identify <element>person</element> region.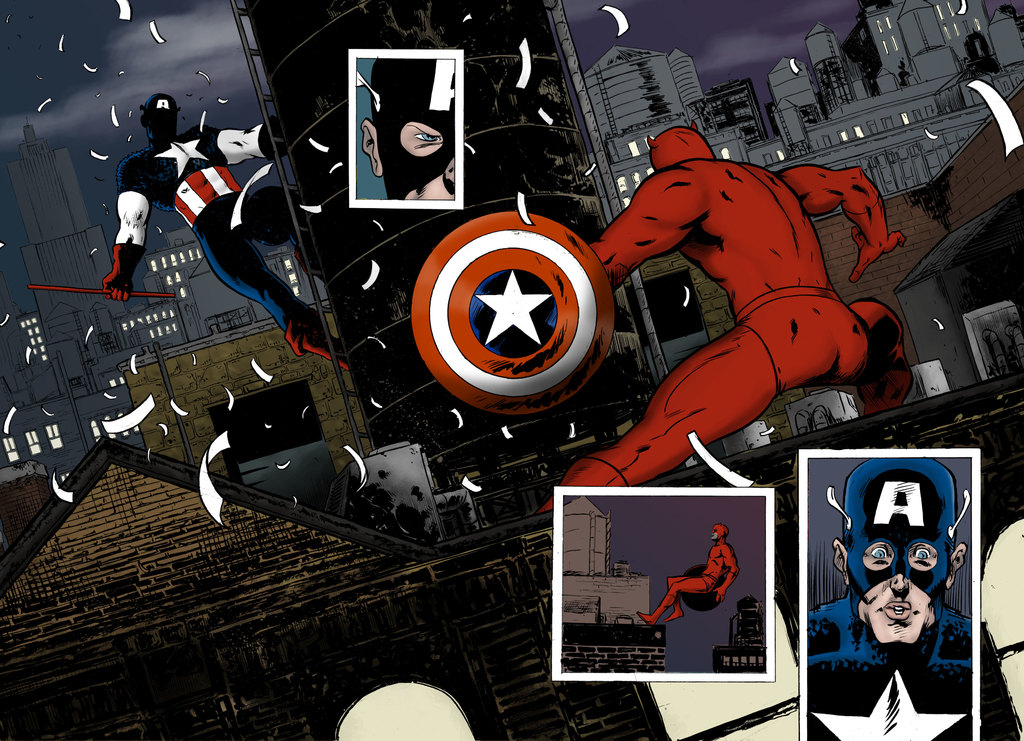
Region: select_region(810, 459, 977, 740).
